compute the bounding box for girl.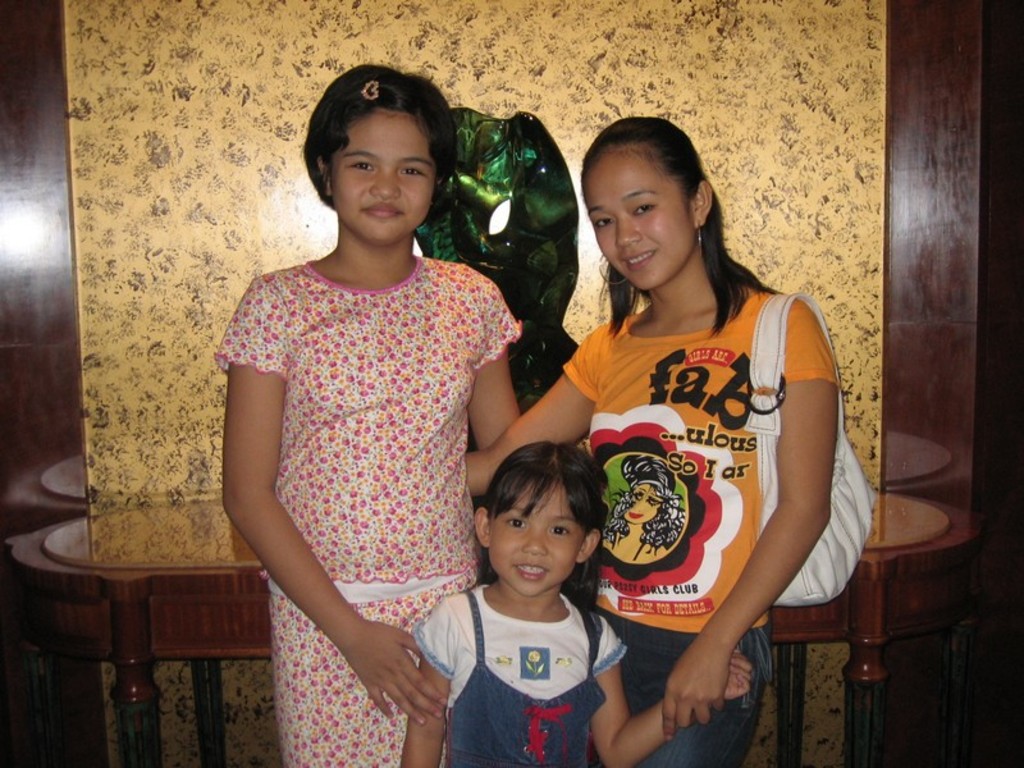
<box>460,111,874,767</box>.
